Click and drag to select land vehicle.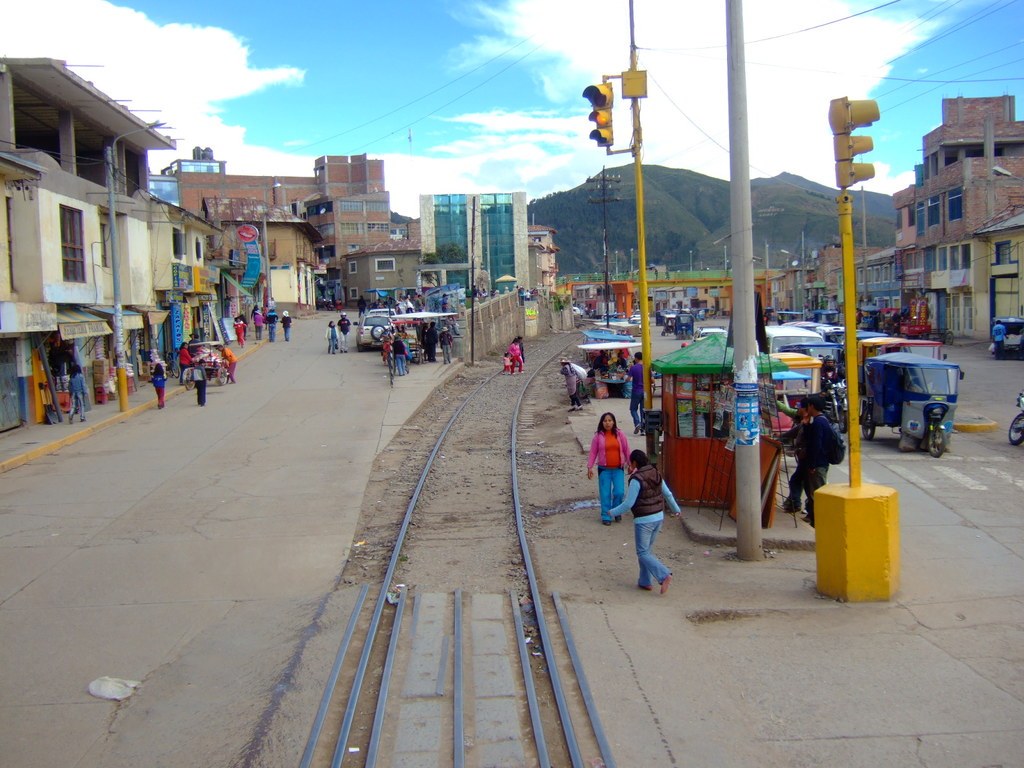
Selection: (992,316,1023,358).
